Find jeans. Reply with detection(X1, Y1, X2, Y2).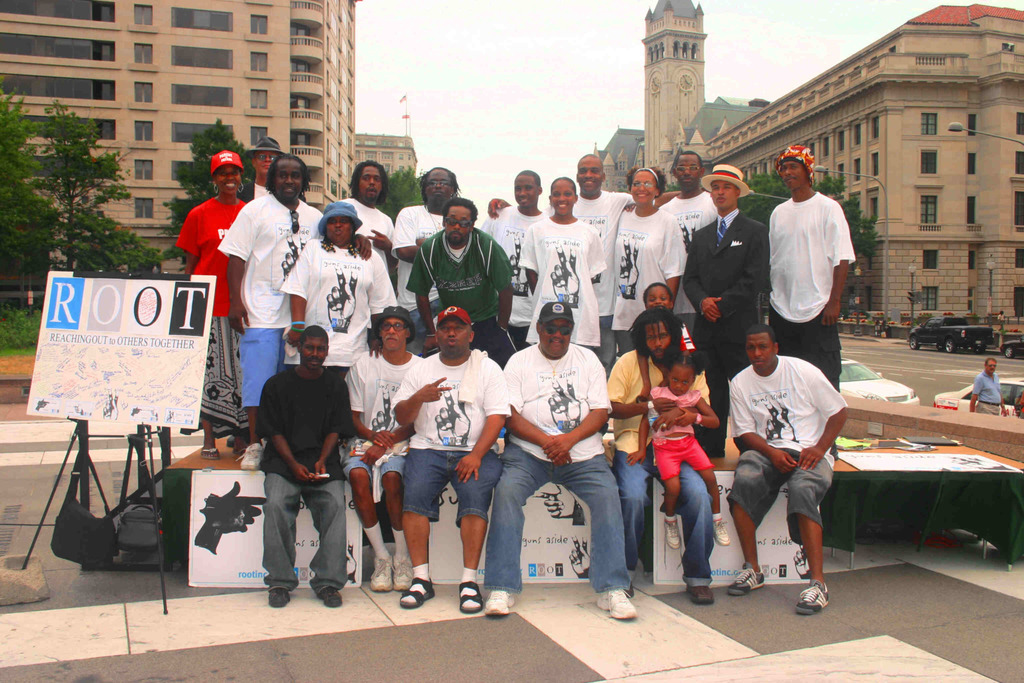
detection(480, 437, 629, 588).
